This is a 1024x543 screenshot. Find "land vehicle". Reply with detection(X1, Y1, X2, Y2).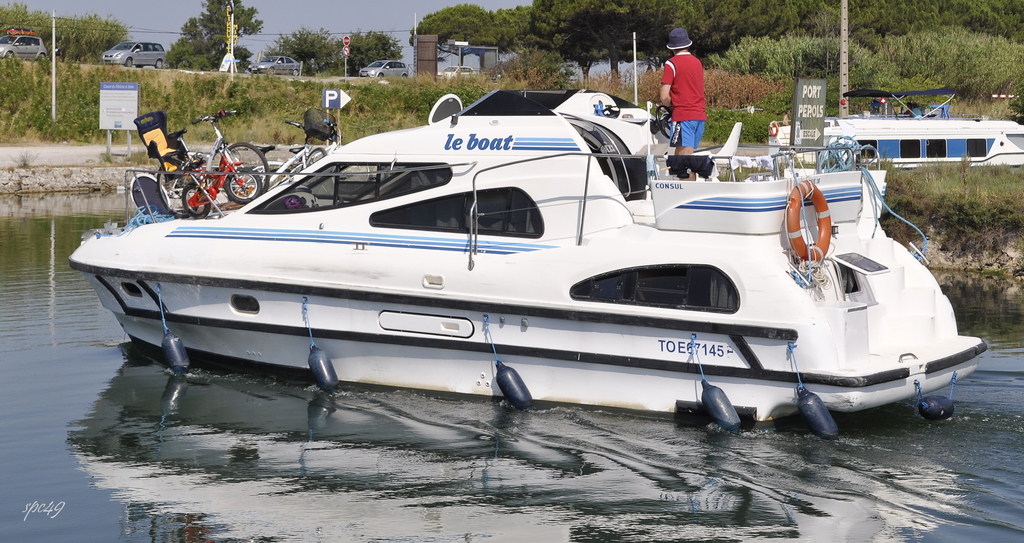
detection(266, 116, 345, 188).
